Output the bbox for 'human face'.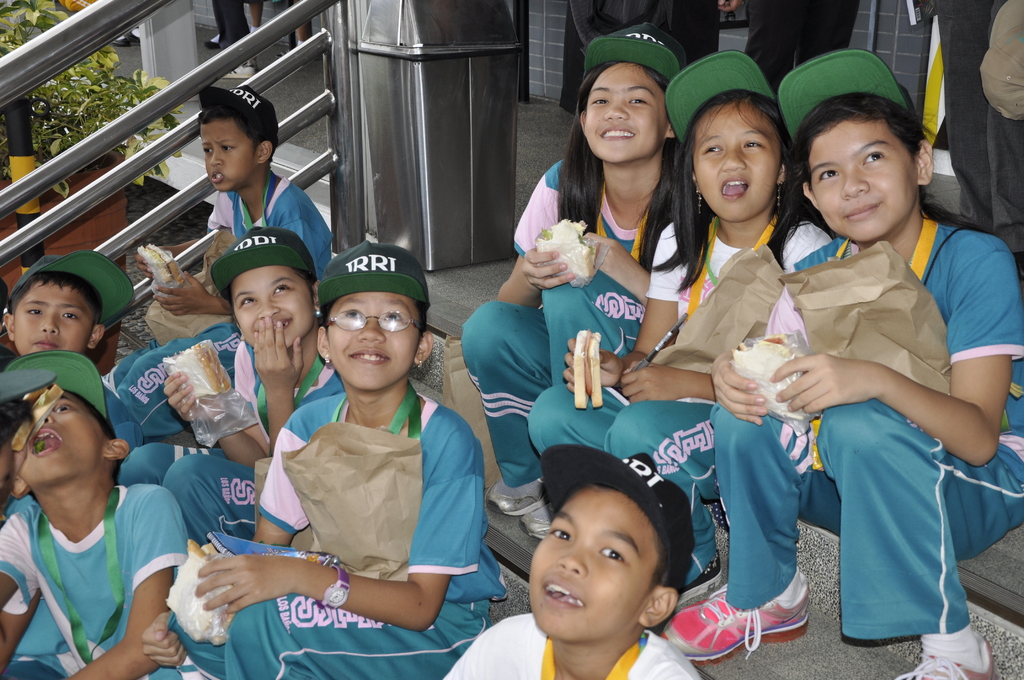
(x1=198, y1=116, x2=259, y2=191).
